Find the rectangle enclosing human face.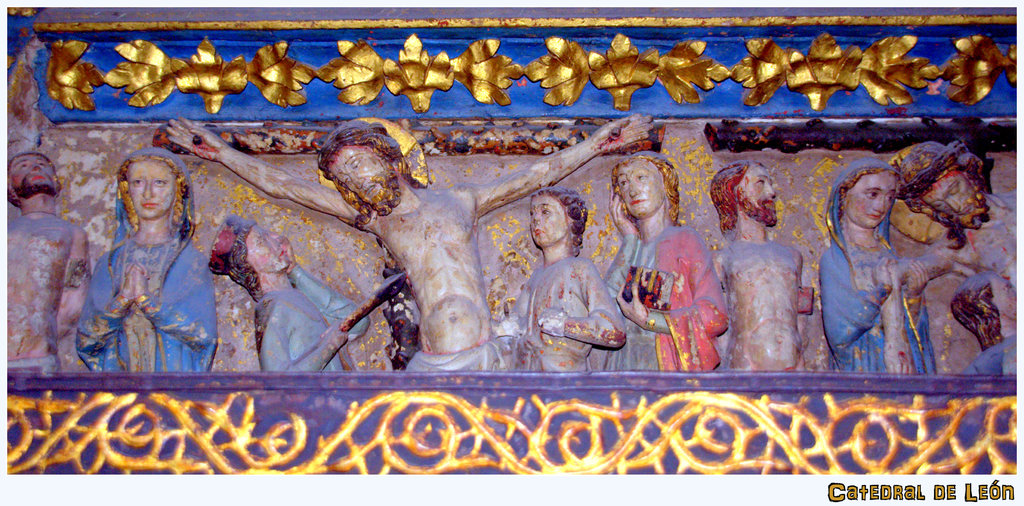
left=615, top=165, right=666, bottom=220.
